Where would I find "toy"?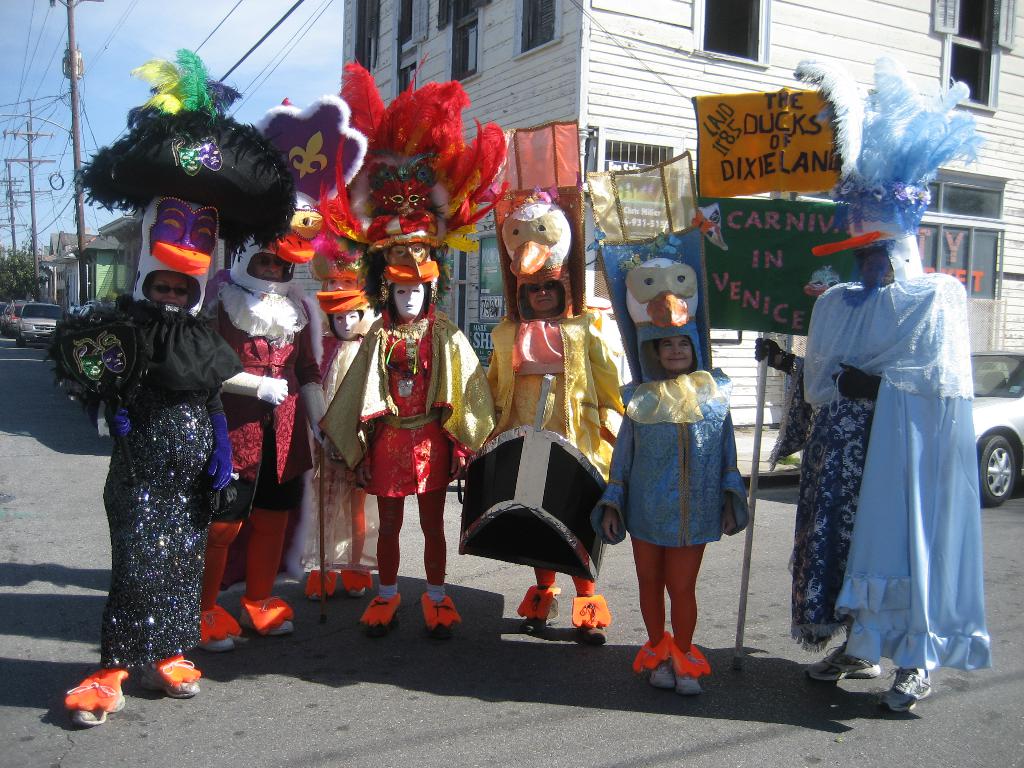
At [364,154,440,220].
